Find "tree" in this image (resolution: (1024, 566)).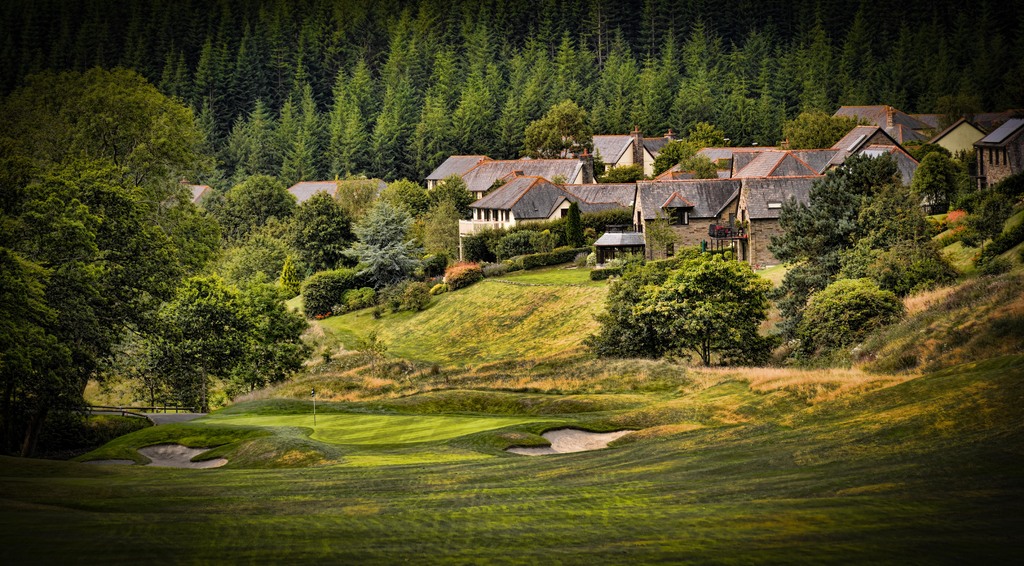
left=311, top=76, right=368, bottom=178.
